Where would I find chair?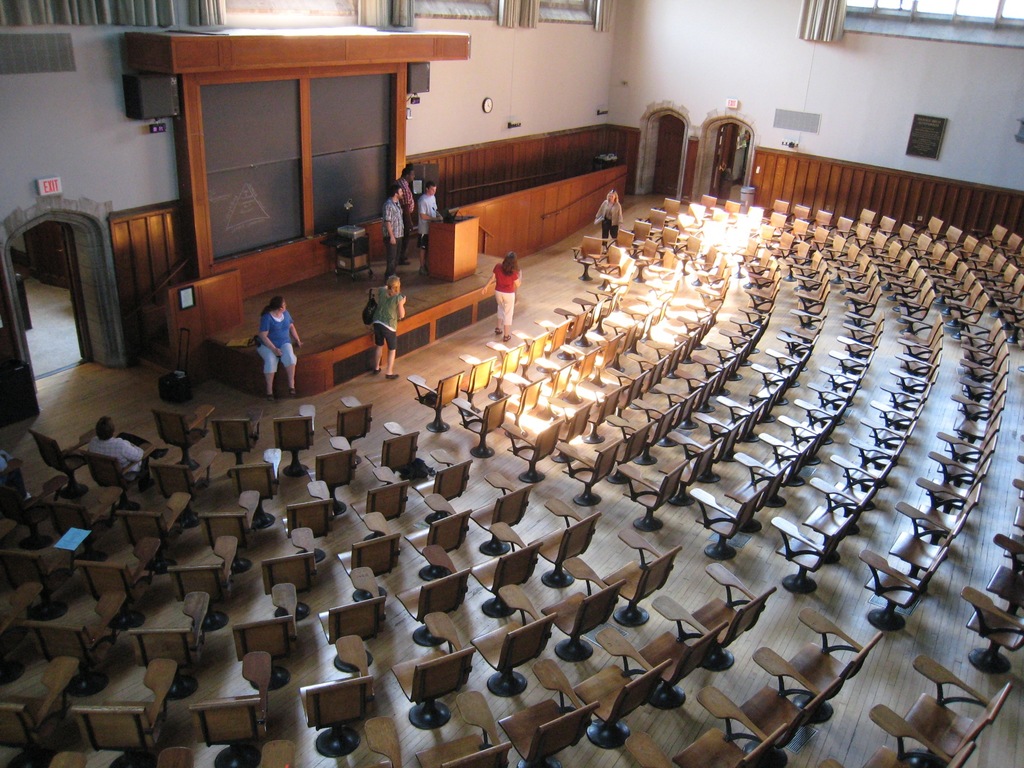
At box=[334, 509, 406, 600].
